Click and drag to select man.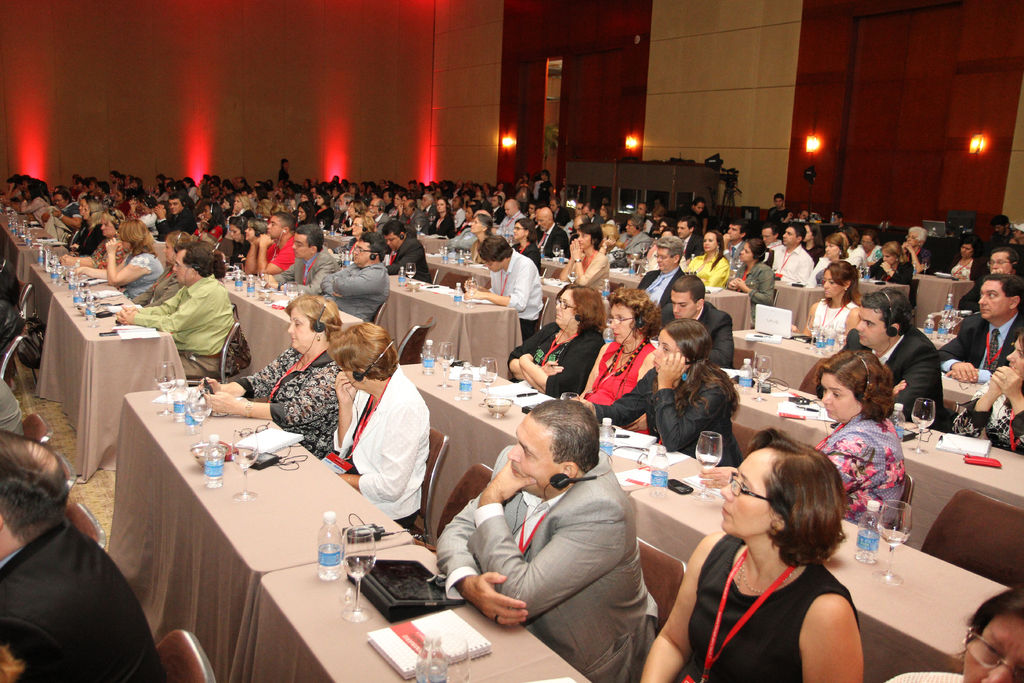
Selection: [436, 398, 678, 666].
